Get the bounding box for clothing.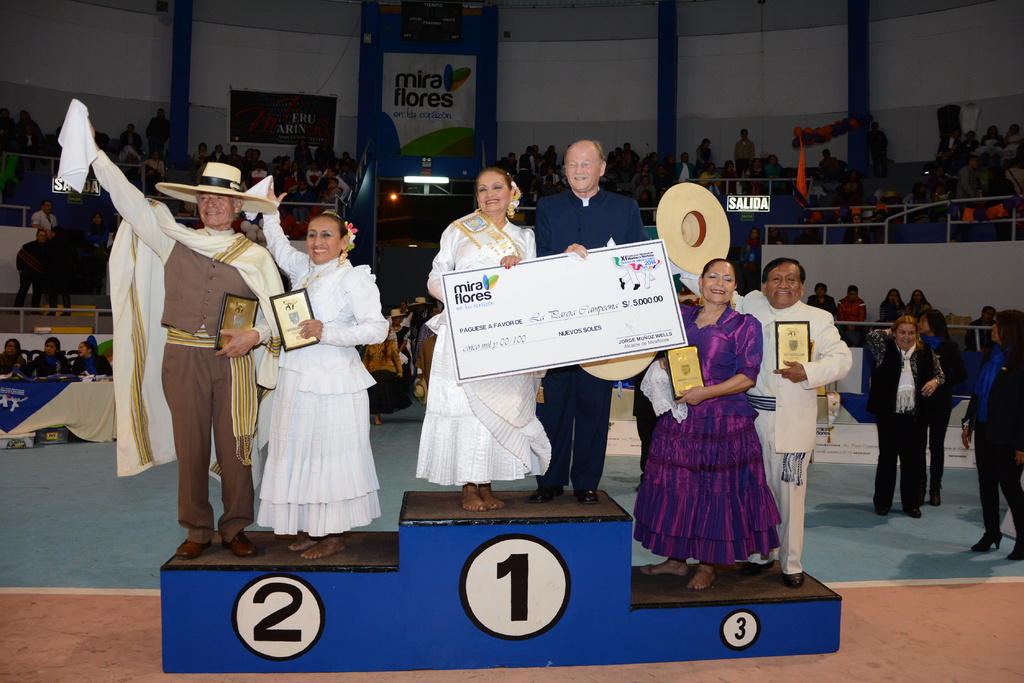
<region>630, 150, 642, 168</region>.
